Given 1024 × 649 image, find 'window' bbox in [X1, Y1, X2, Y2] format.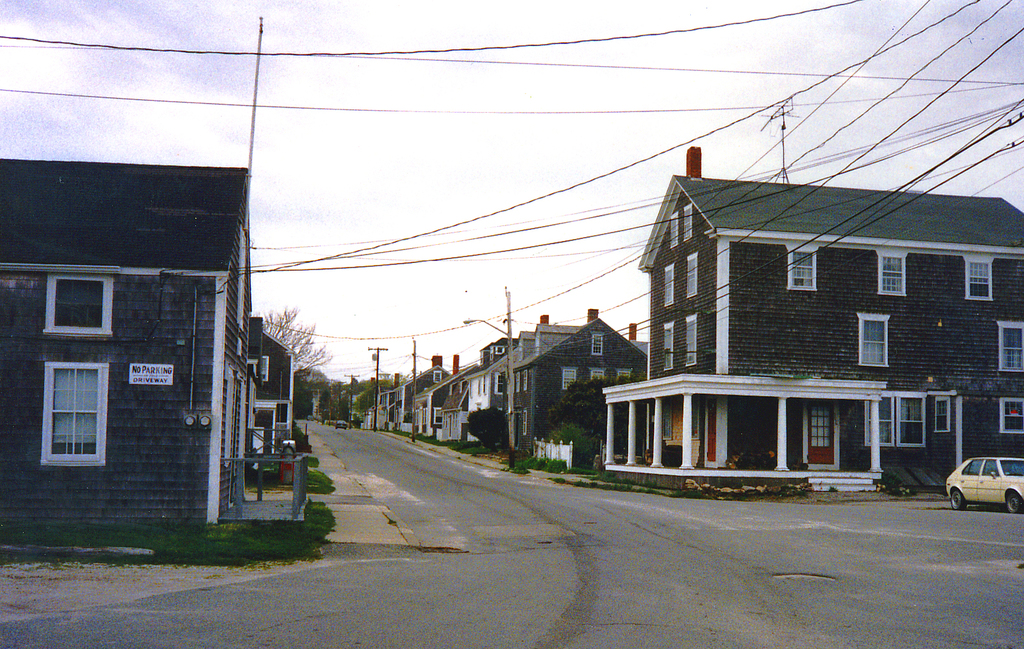
[688, 252, 702, 301].
